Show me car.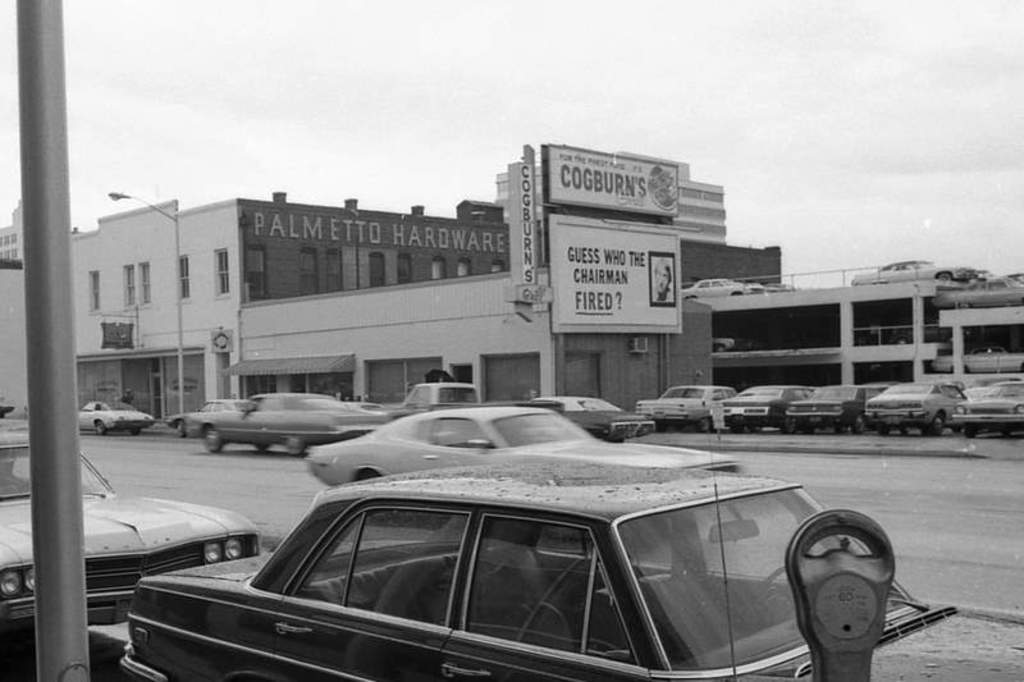
car is here: region(869, 384, 900, 392).
